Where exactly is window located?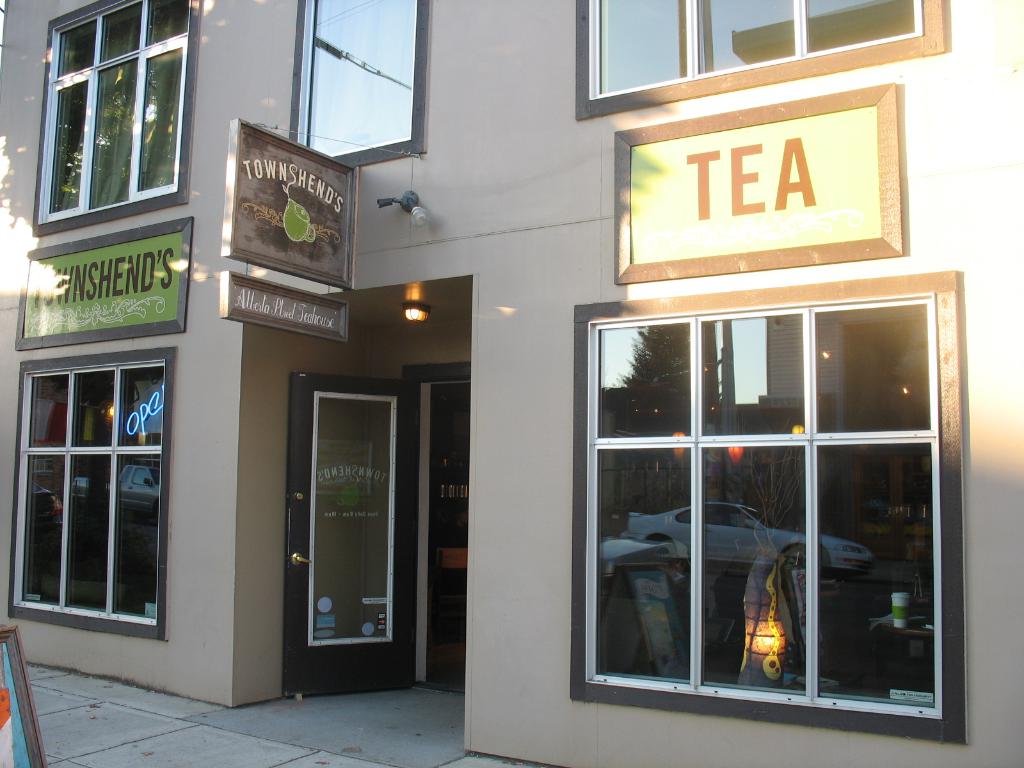
Its bounding box is rect(540, 281, 994, 734).
